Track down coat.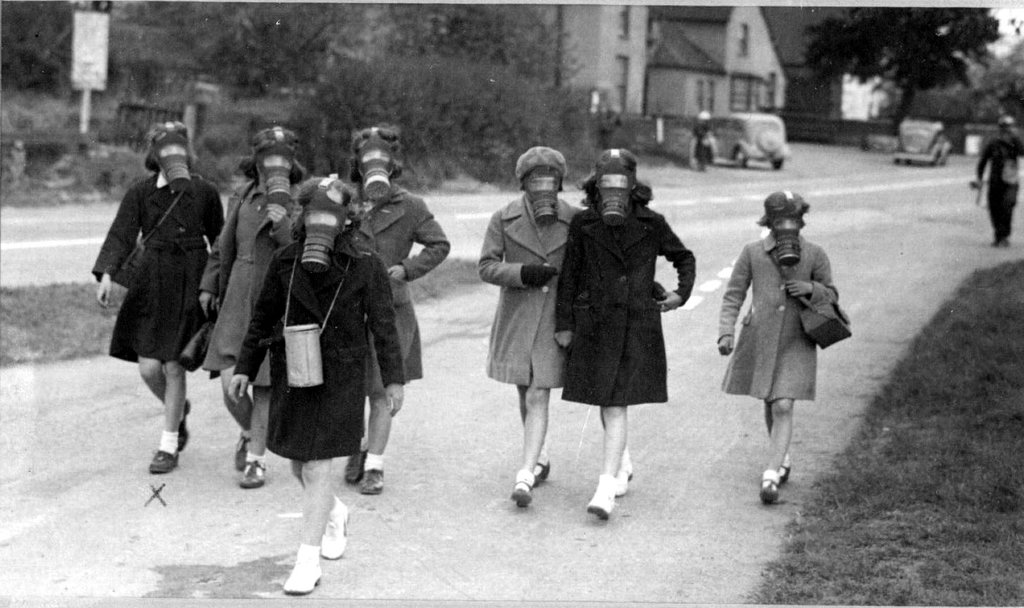
Tracked to box=[353, 179, 447, 384].
